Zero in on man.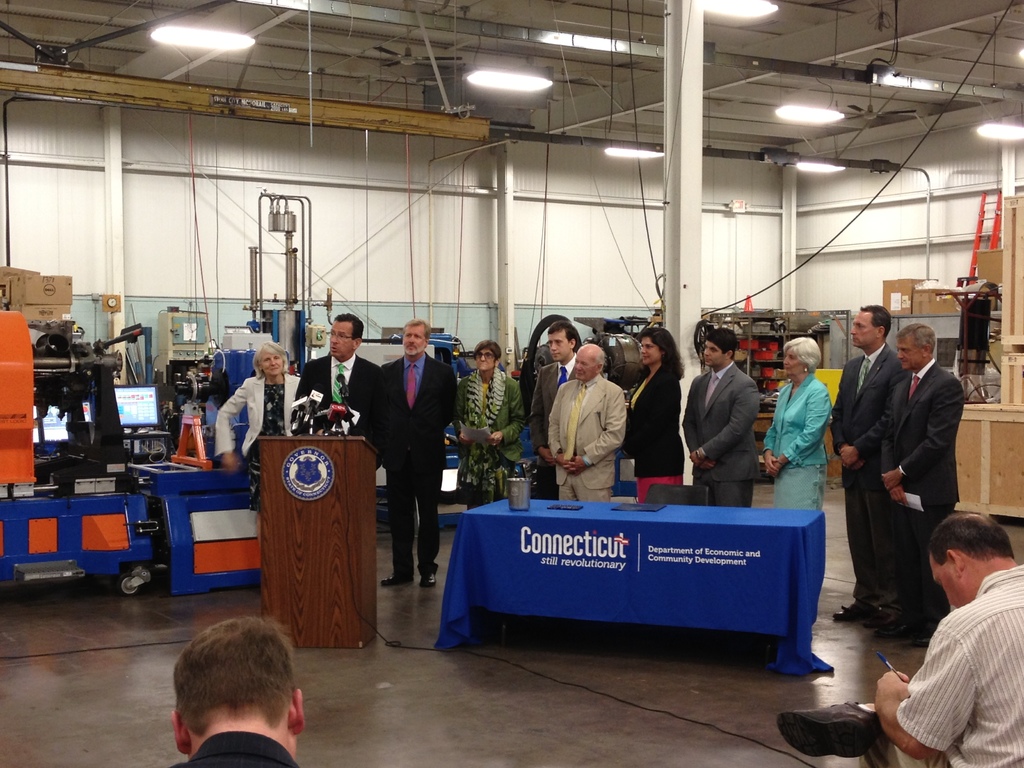
Zeroed in: [546,342,628,502].
